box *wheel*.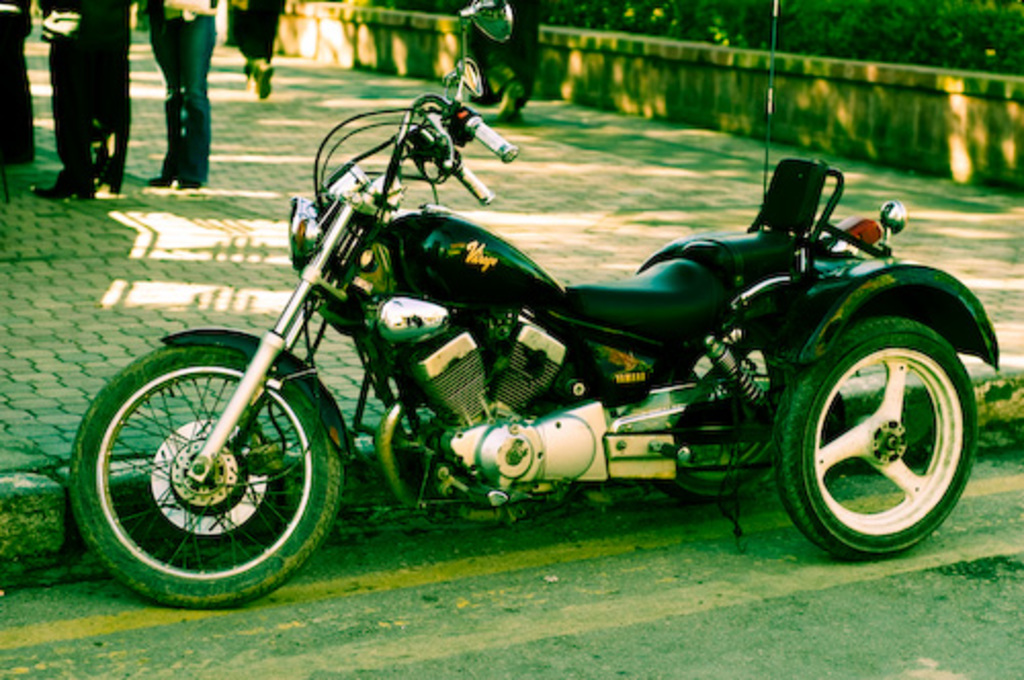
crop(659, 299, 795, 496).
